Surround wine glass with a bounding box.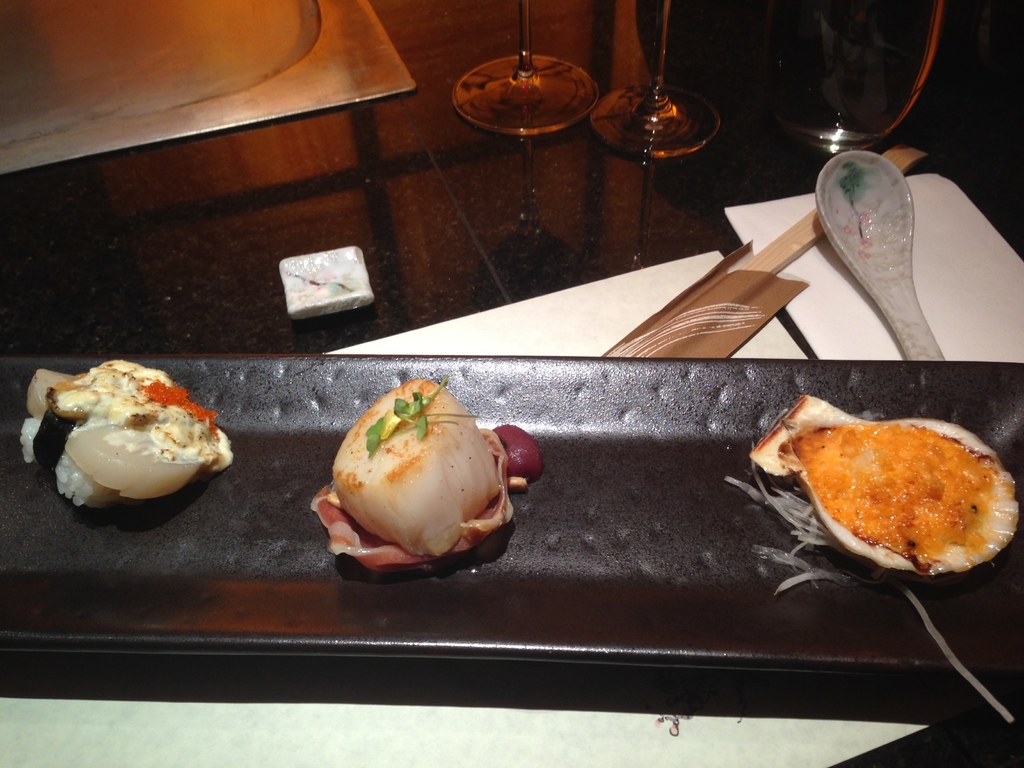
[left=593, top=0, right=717, bottom=155].
